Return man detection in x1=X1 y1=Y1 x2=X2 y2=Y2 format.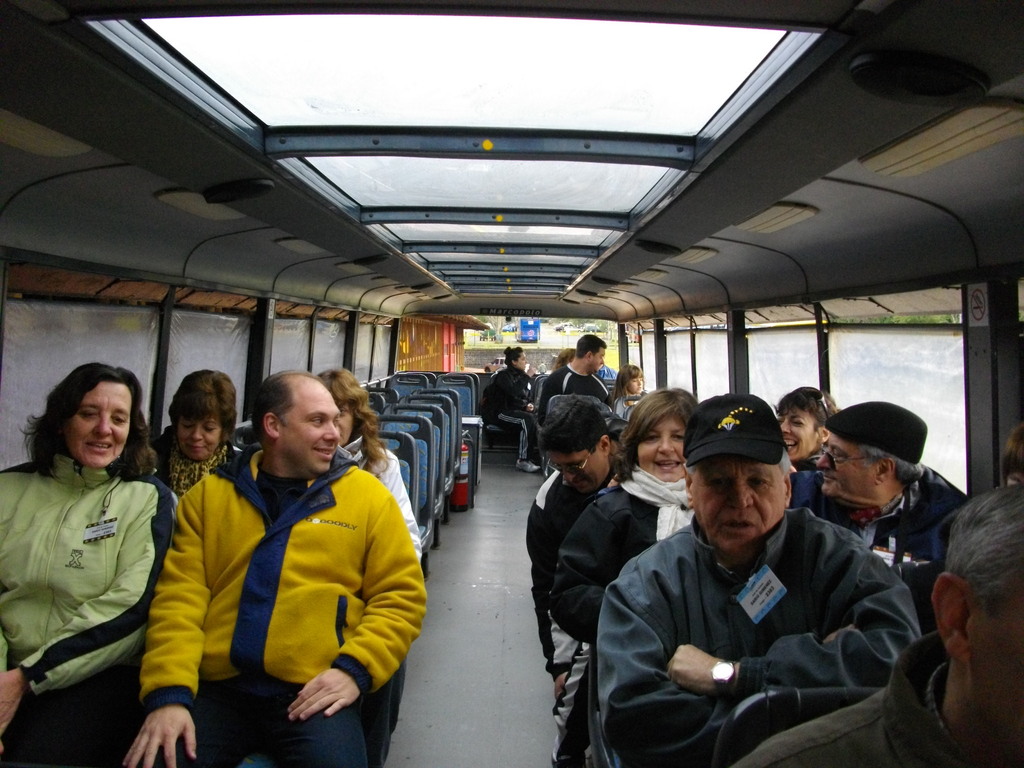
x1=521 y1=410 x2=636 y2=706.
